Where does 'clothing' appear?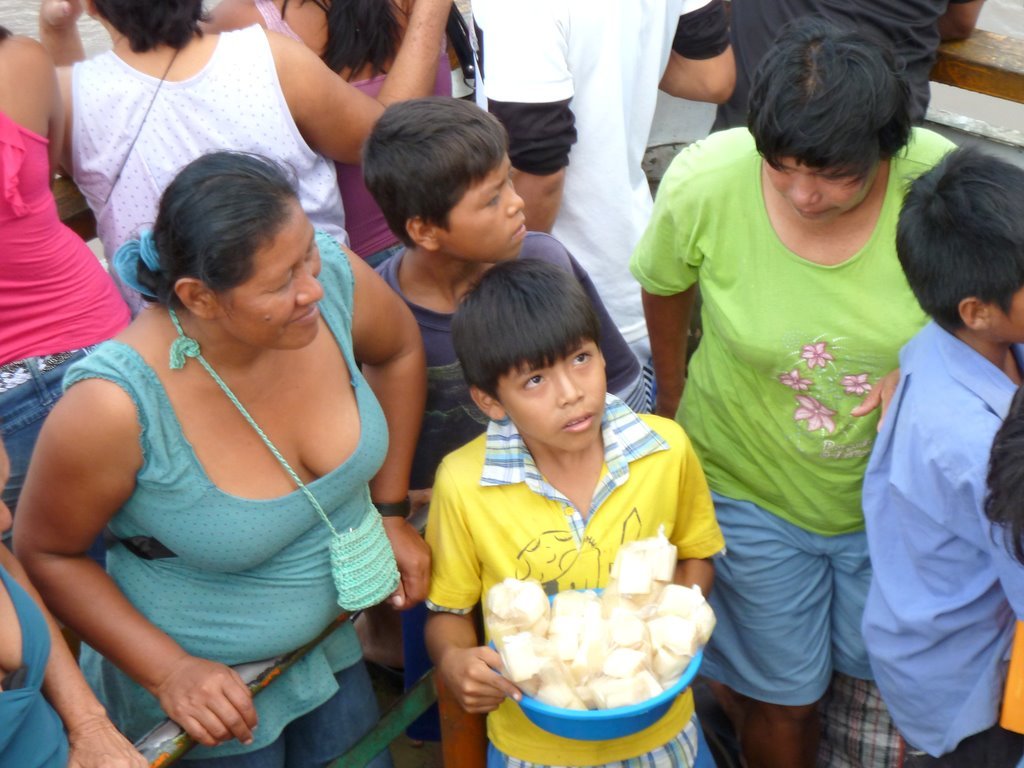
Appears at <bbox>626, 121, 965, 710</bbox>.
